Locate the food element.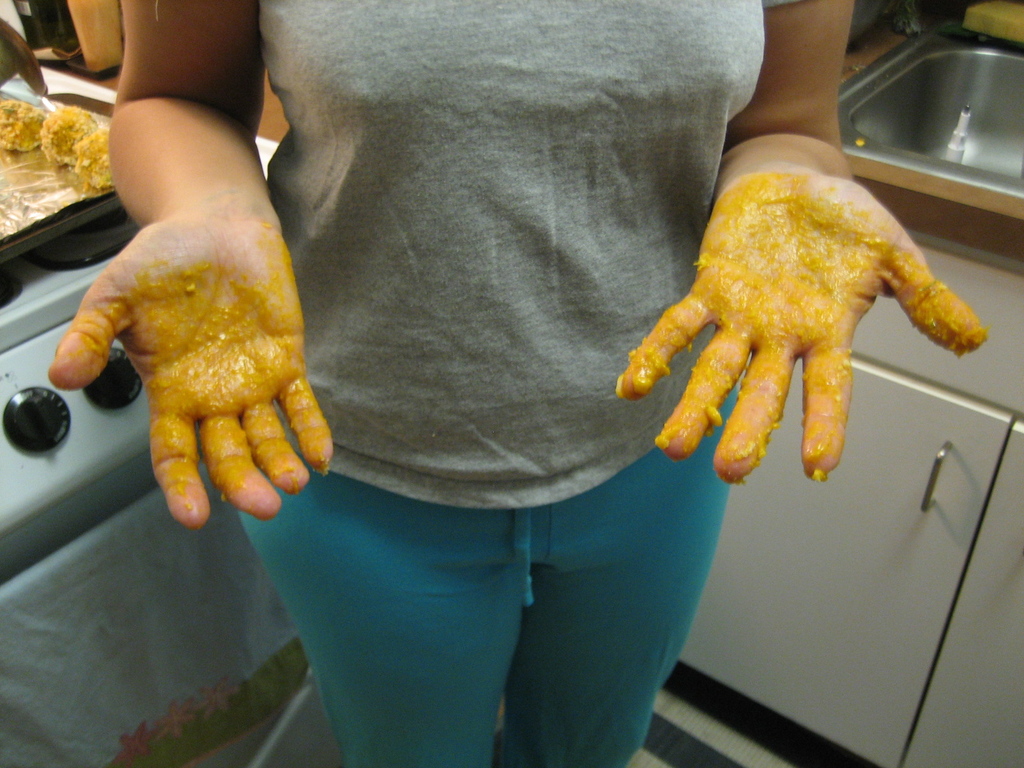
Element bbox: {"left": 610, "top": 168, "right": 991, "bottom": 487}.
